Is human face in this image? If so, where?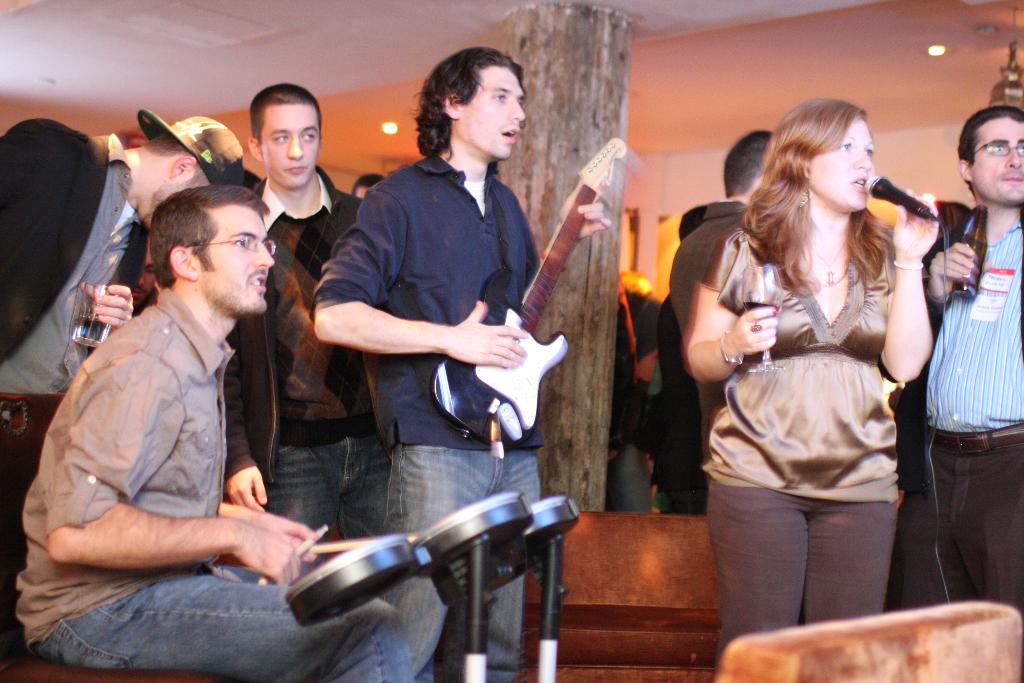
Yes, at 199:208:274:317.
